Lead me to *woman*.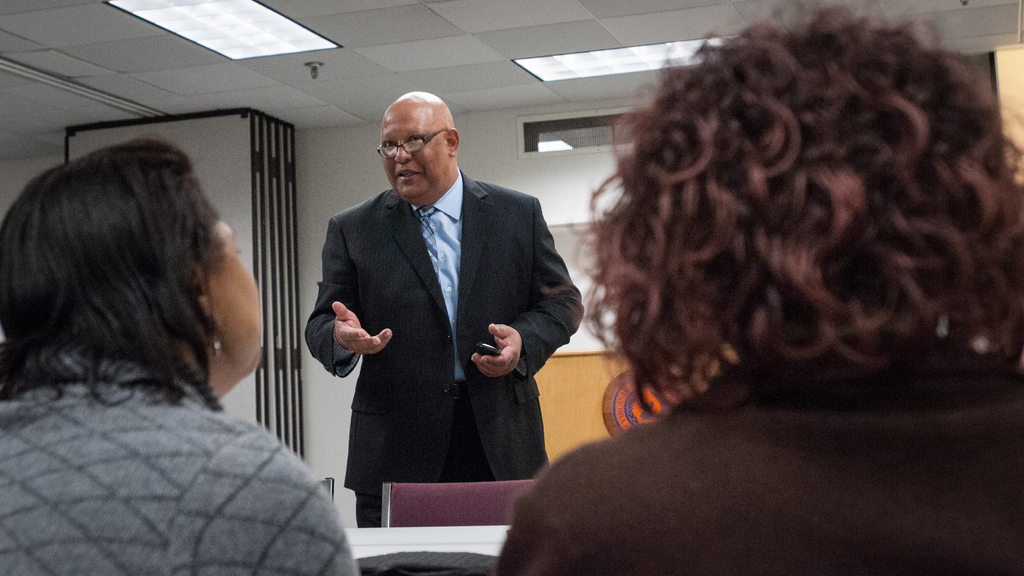
Lead to select_region(1, 118, 301, 547).
